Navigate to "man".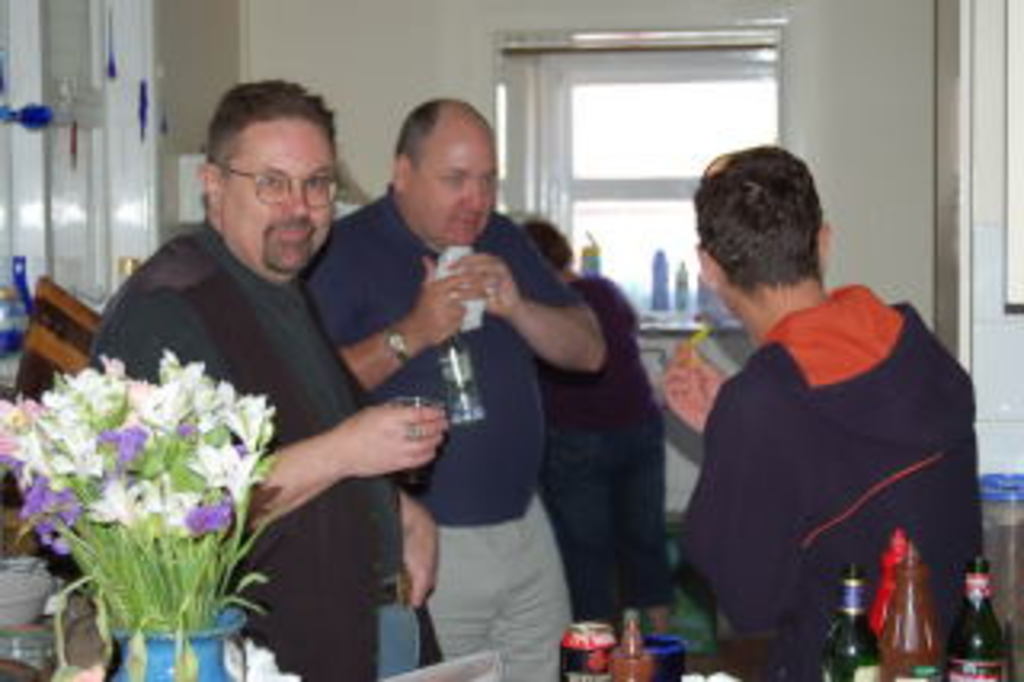
Navigation target: <box>90,80,451,679</box>.
